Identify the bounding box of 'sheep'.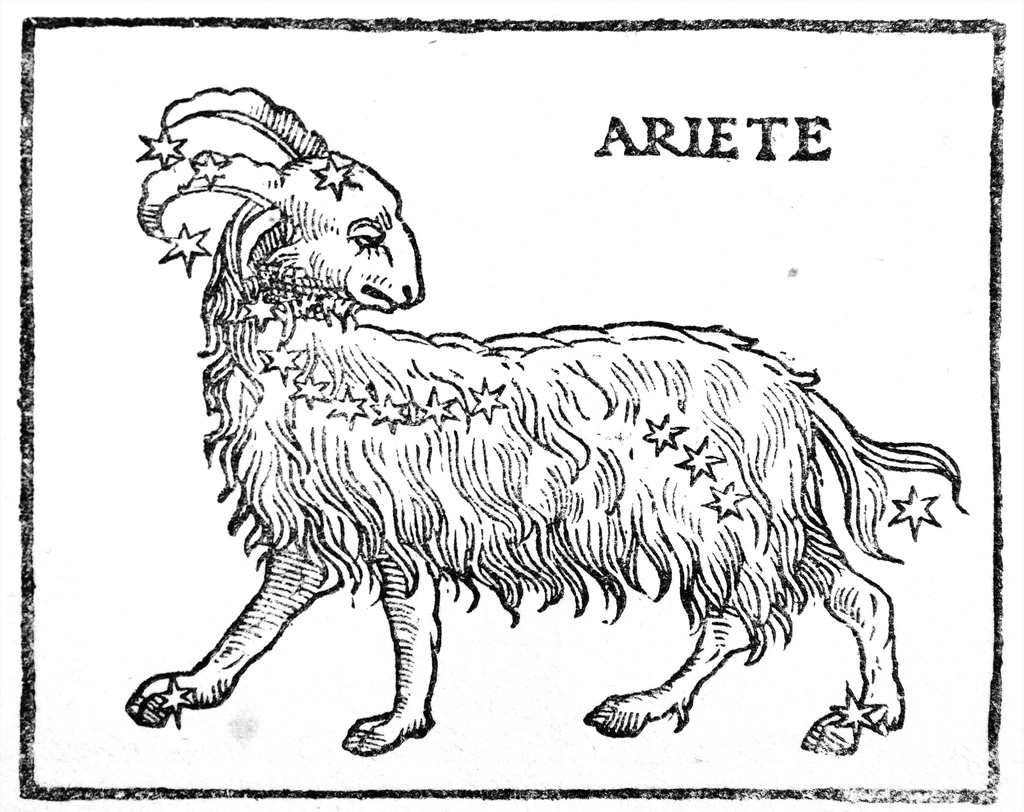
l=99, t=228, r=964, b=759.
